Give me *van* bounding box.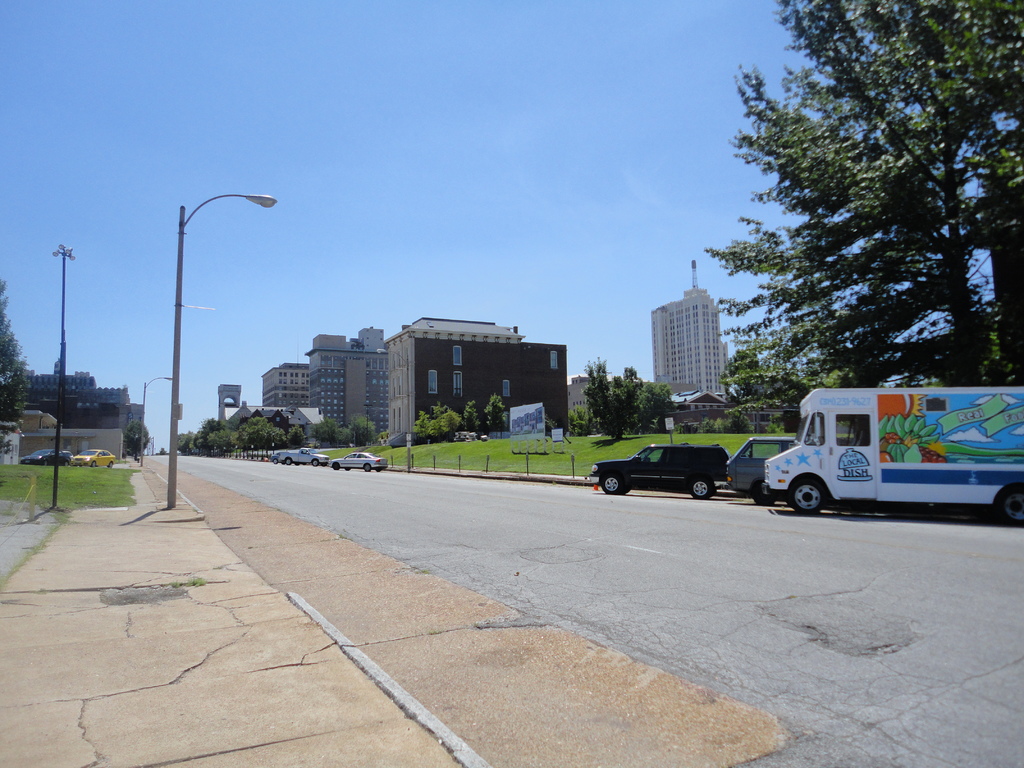
l=763, t=385, r=1023, b=526.
